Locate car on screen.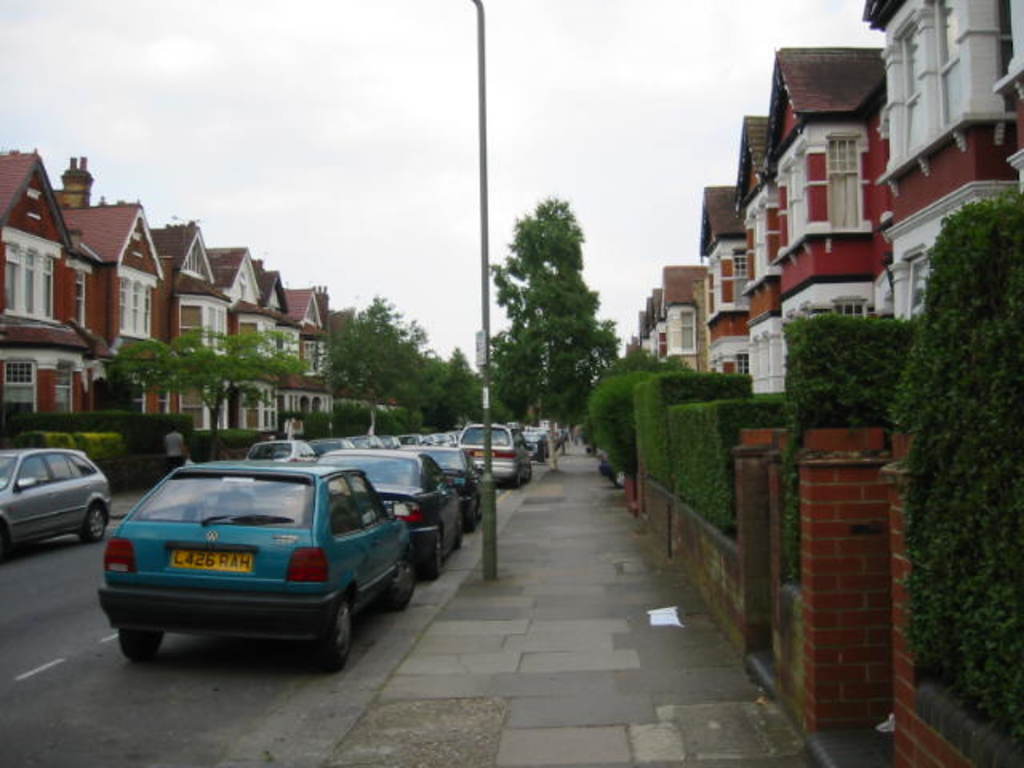
On screen at l=0, t=442, r=112, b=544.
